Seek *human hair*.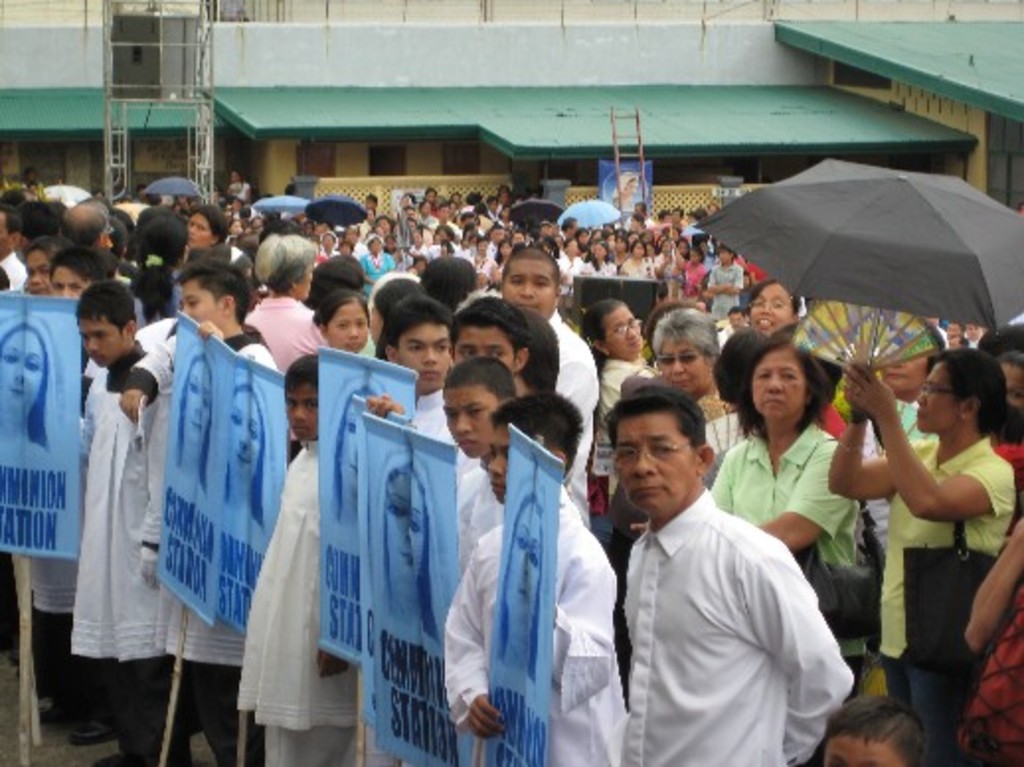
Rect(174, 344, 217, 488).
